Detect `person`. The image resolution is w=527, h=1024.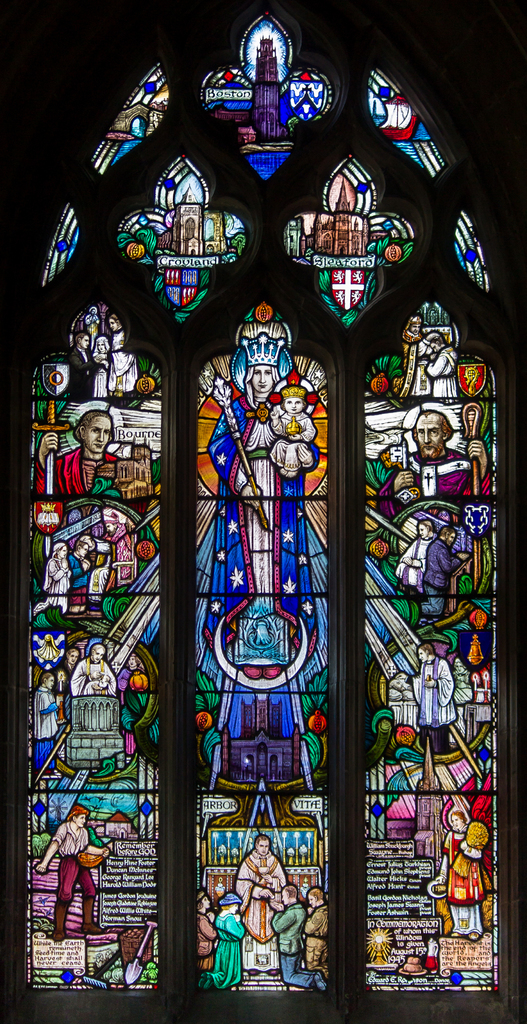
{"left": 303, "top": 888, "right": 329, "bottom": 972}.
